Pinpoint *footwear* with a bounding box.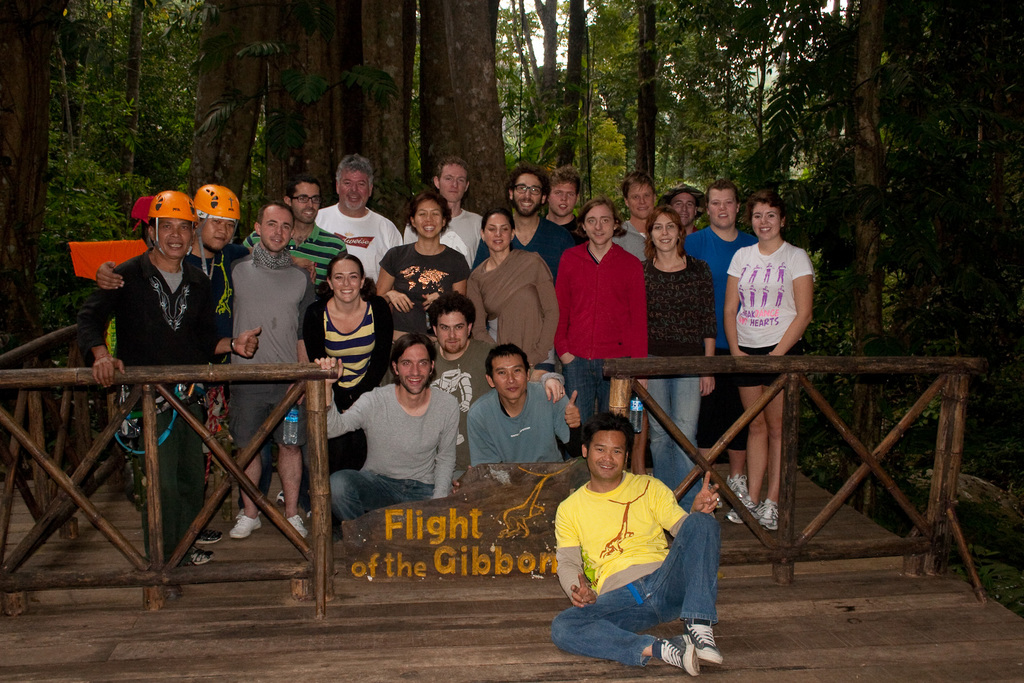
left=756, top=498, right=781, bottom=534.
